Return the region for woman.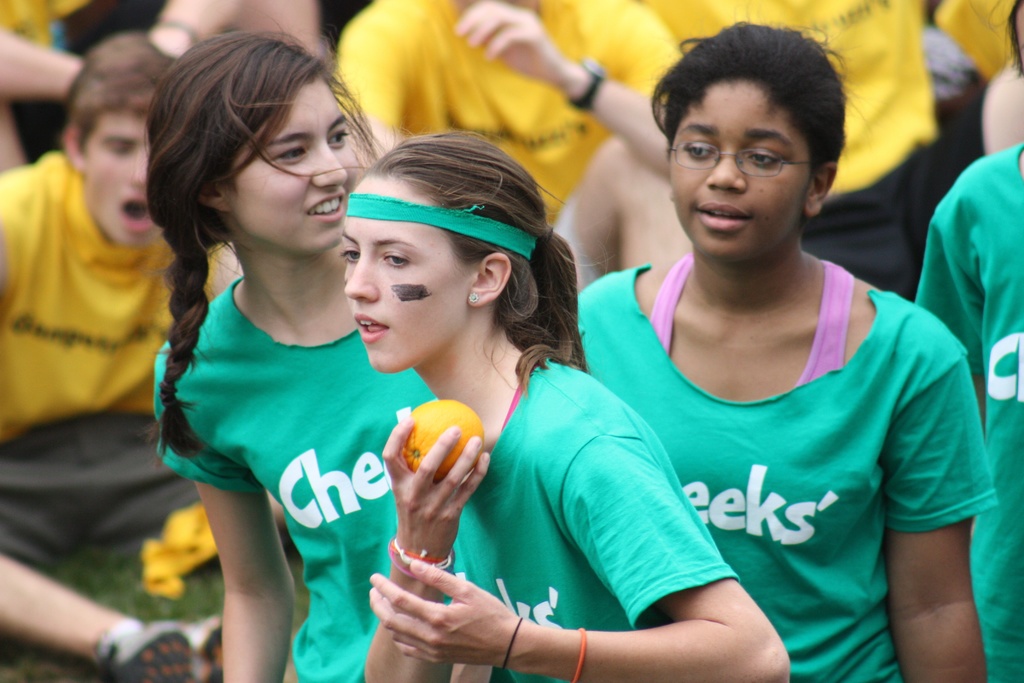
{"left": 442, "top": 25, "right": 972, "bottom": 671}.
